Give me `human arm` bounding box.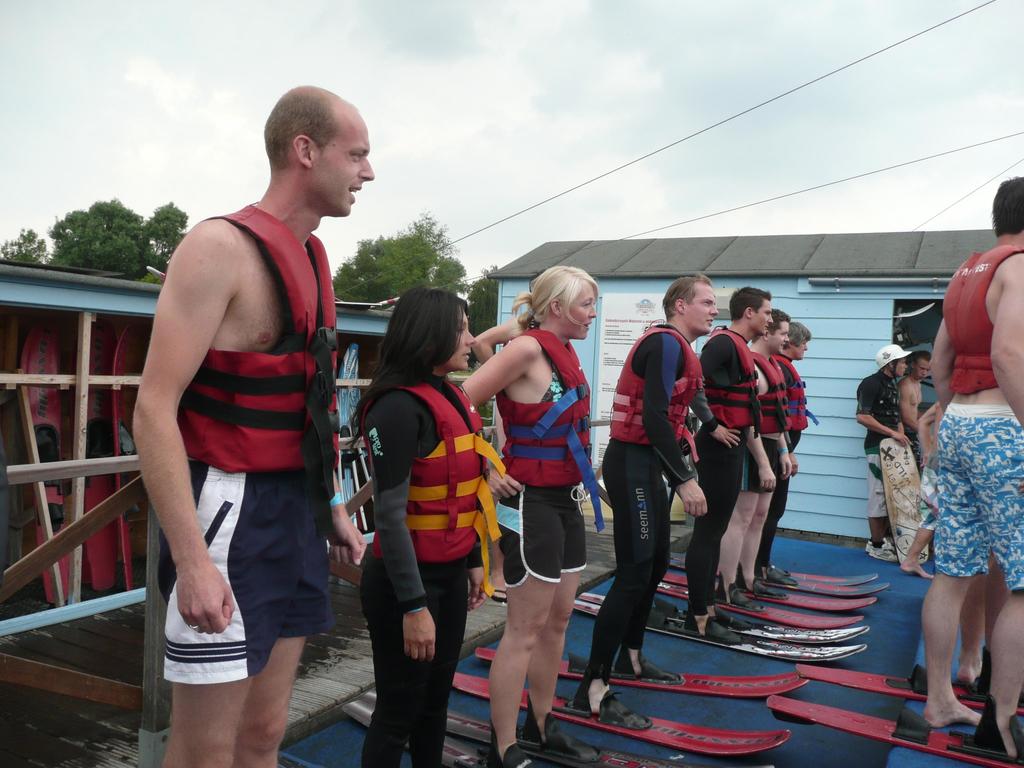
<box>744,392,784,495</box>.
